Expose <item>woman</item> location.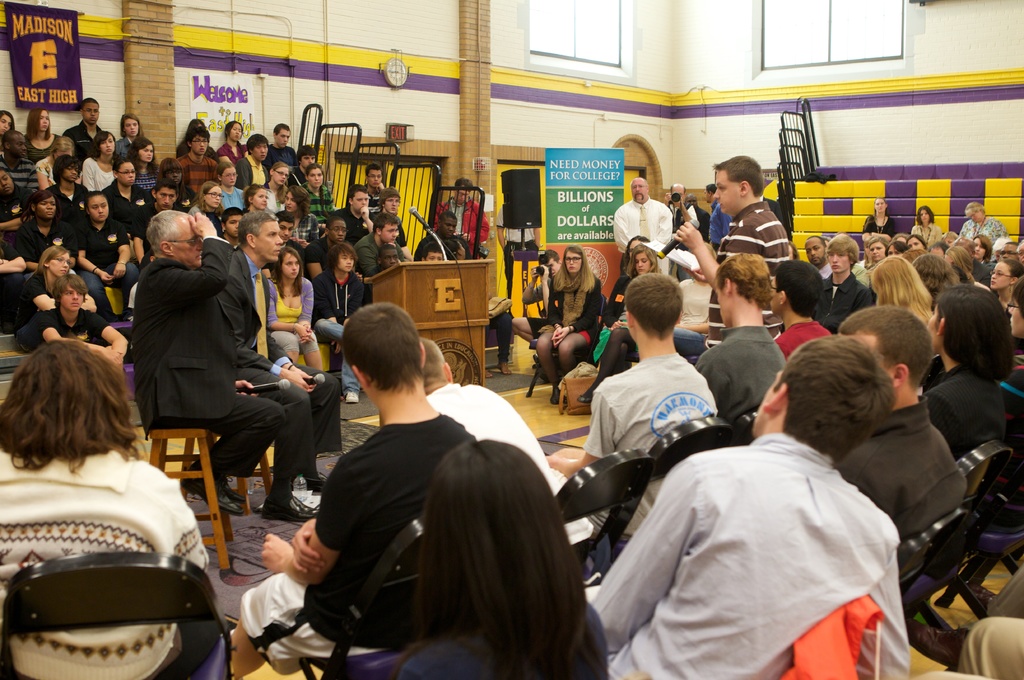
Exposed at bbox(883, 238, 906, 258).
